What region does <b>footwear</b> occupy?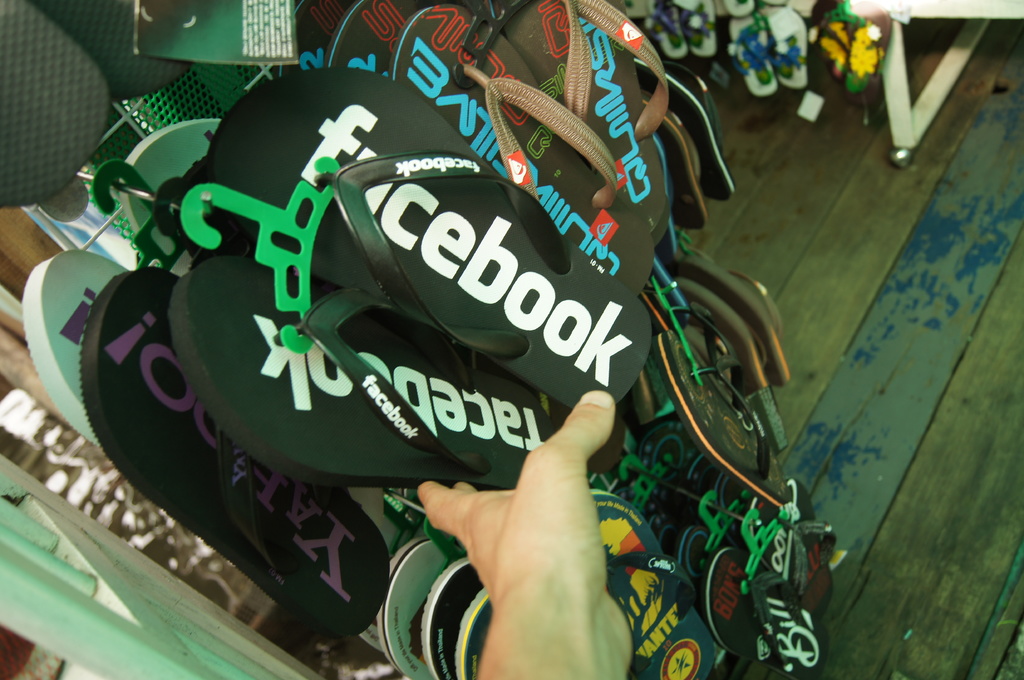
crop(84, 268, 387, 651).
